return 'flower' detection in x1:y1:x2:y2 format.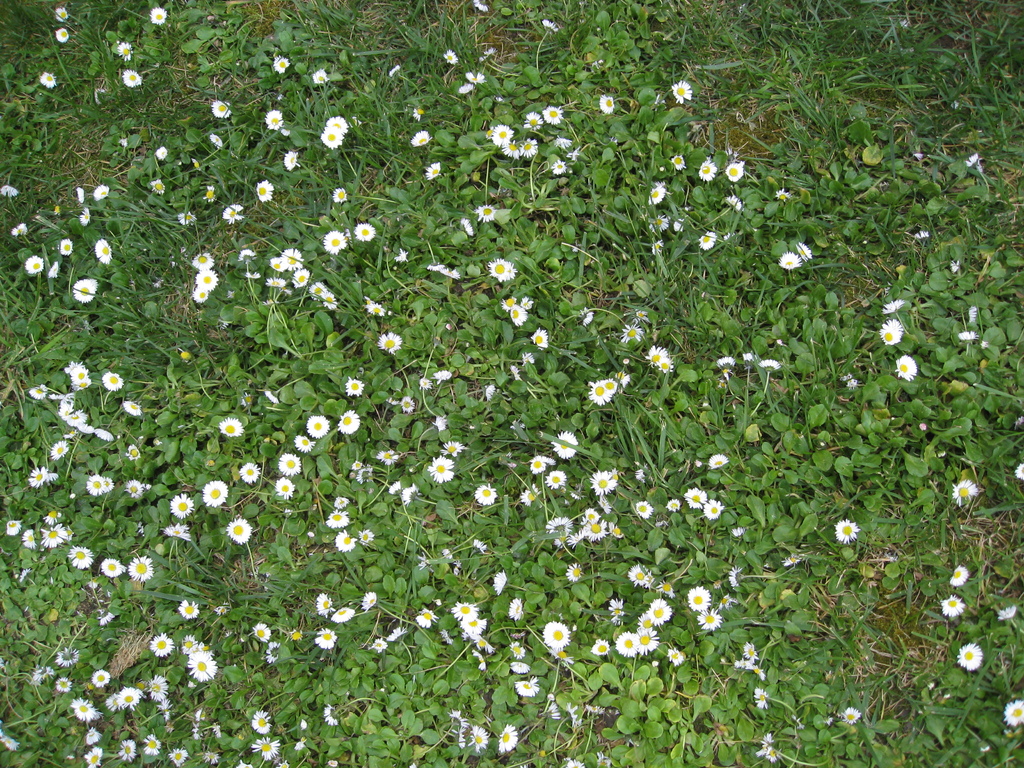
724:196:744:207.
